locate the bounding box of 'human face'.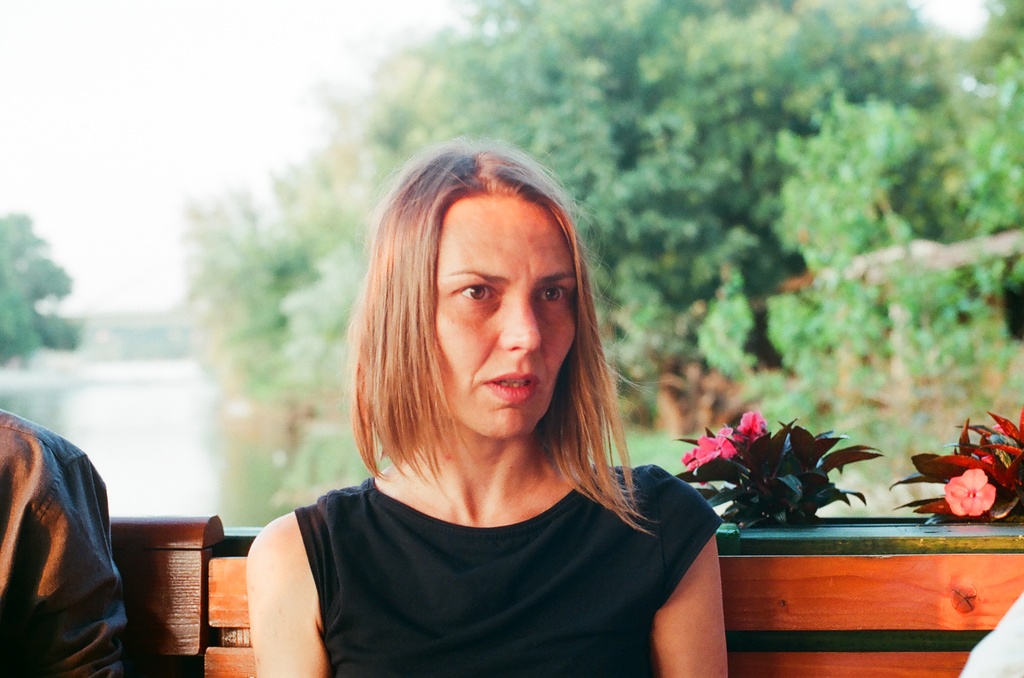
Bounding box: left=433, top=193, right=577, bottom=439.
